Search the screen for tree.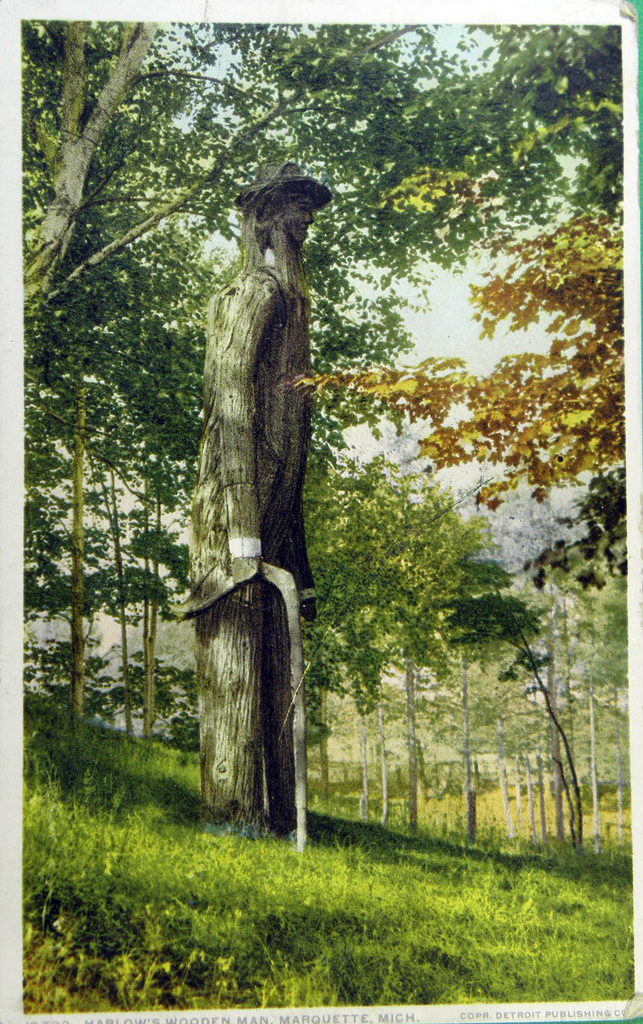
Found at crop(13, 19, 364, 398).
